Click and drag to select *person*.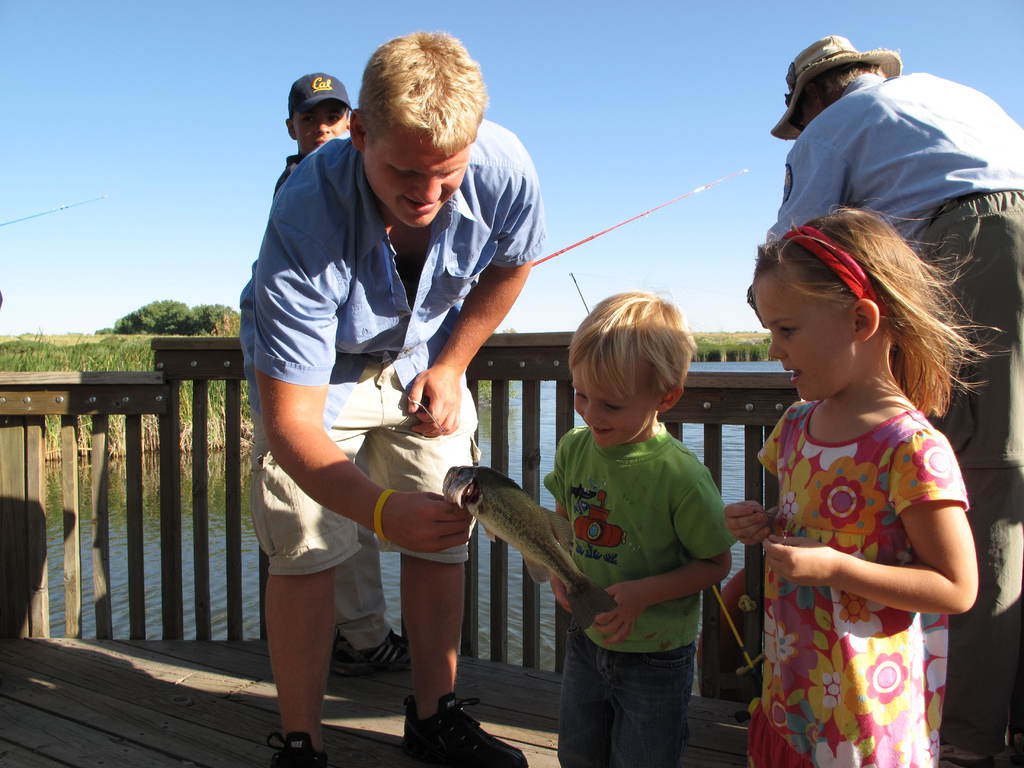
Selection: (767,33,1023,767).
